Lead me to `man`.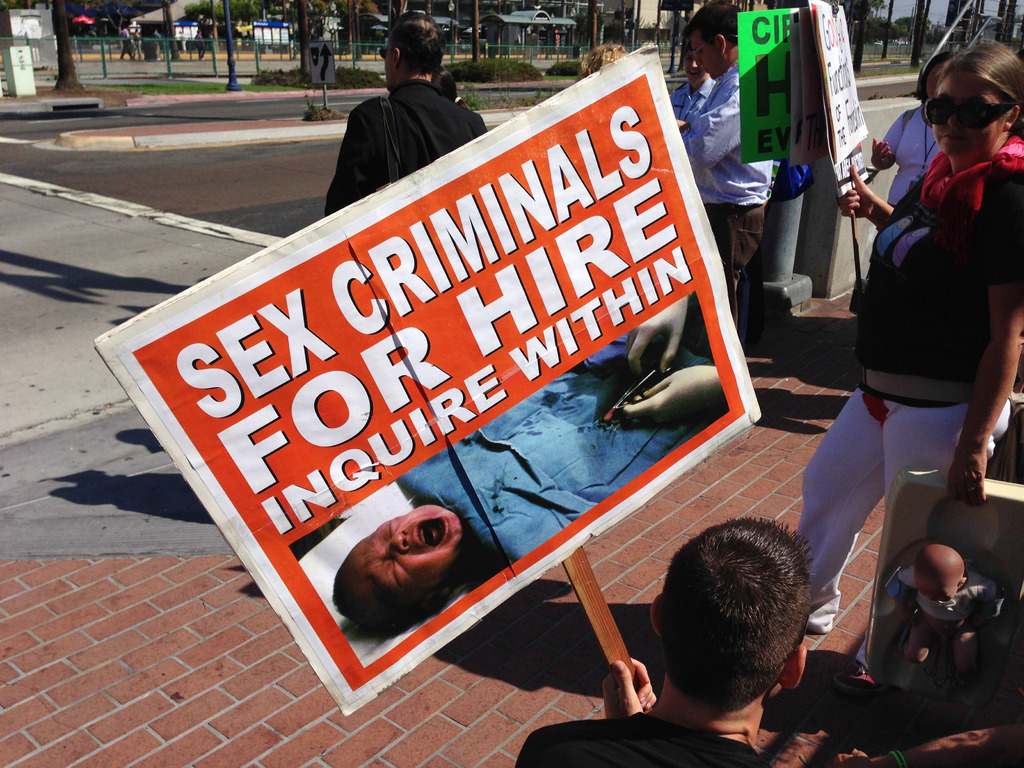
Lead to [left=319, top=8, right=476, bottom=218].
